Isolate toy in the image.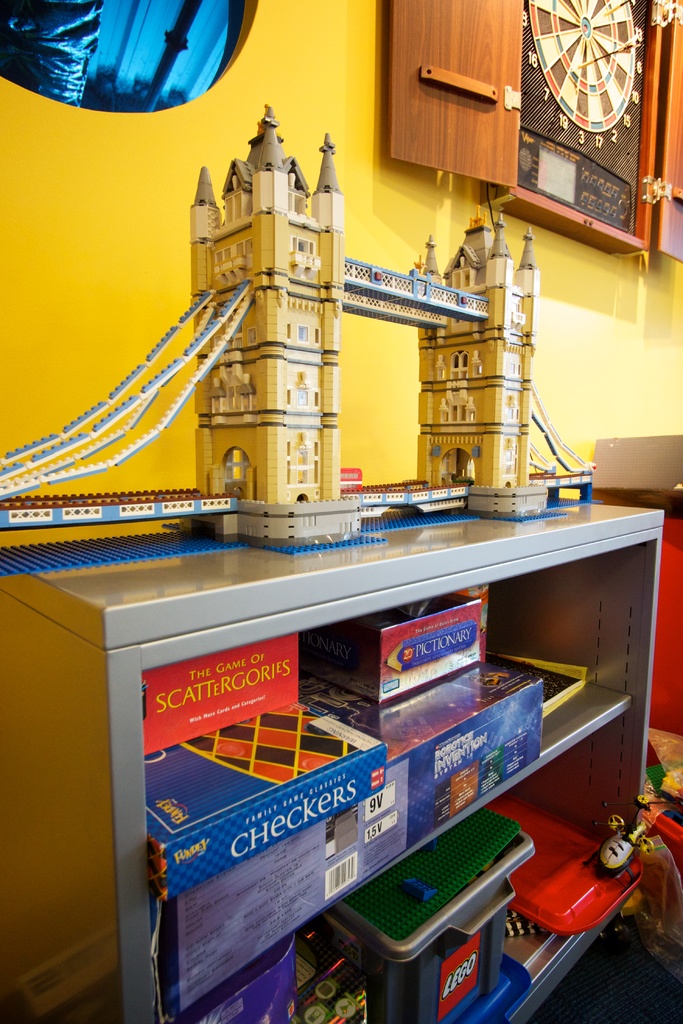
Isolated region: Rect(0, 118, 596, 559).
